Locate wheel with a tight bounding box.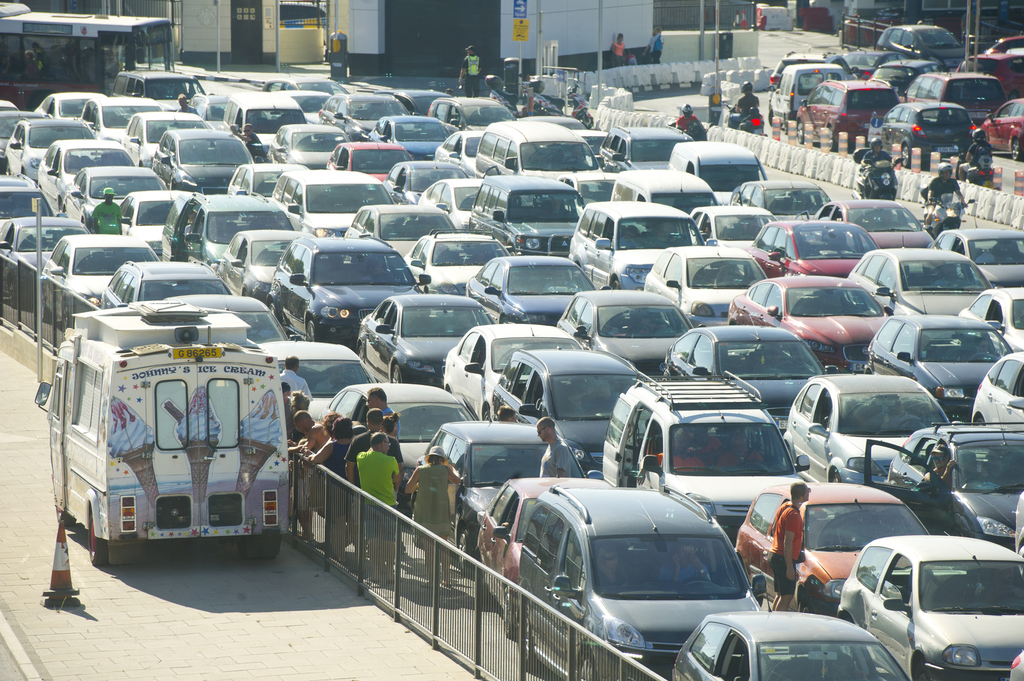
(left=503, top=602, right=516, bottom=639).
